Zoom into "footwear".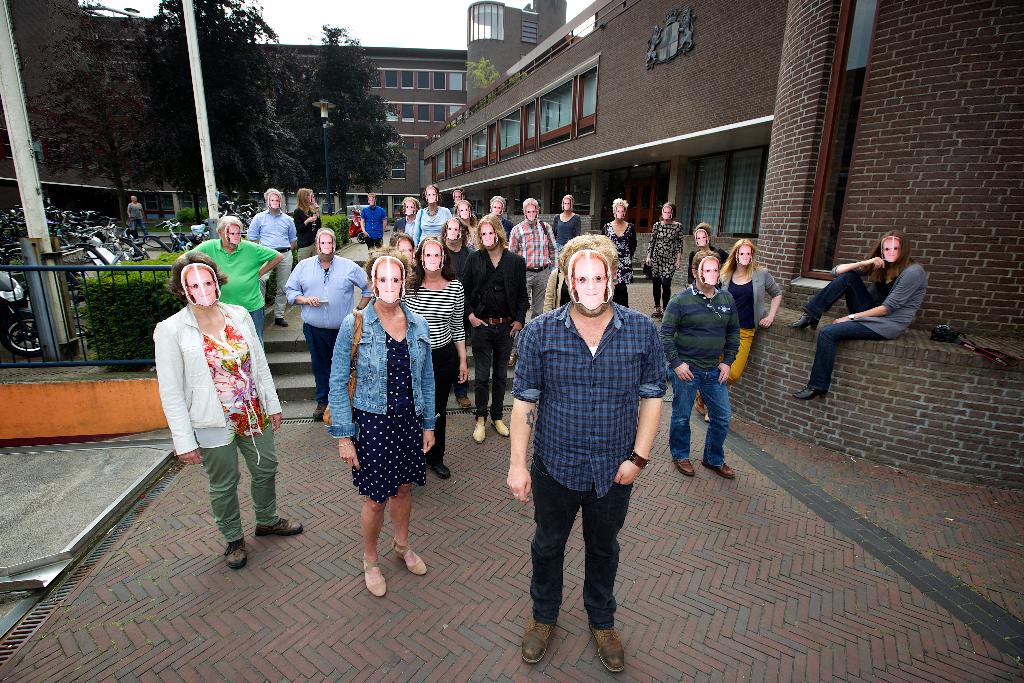
Zoom target: l=796, t=388, r=822, b=403.
